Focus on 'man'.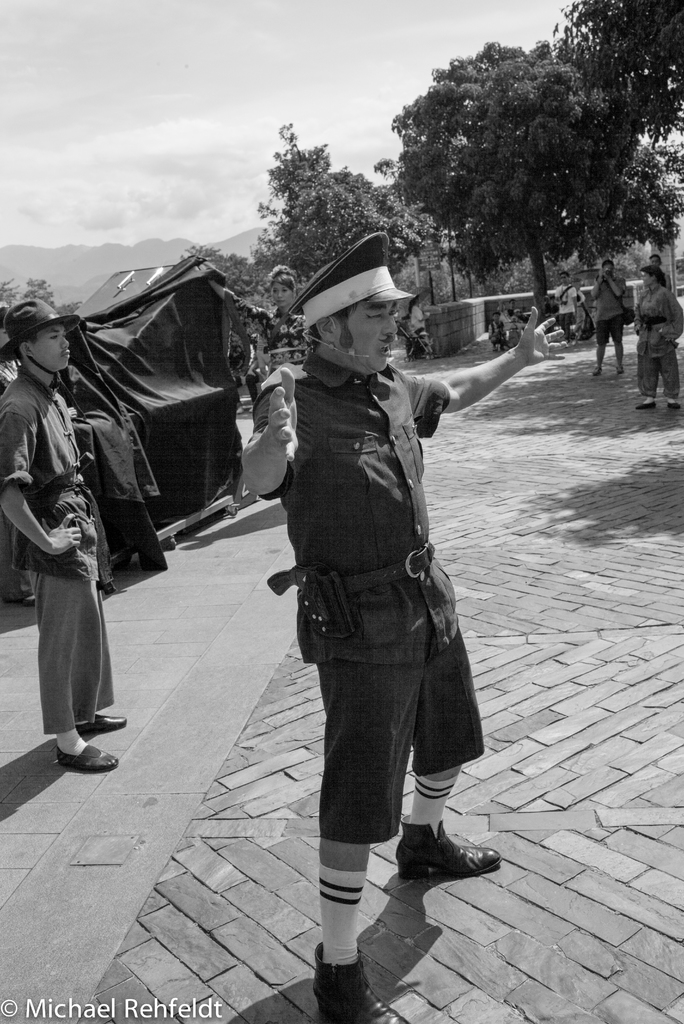
Focused at l=240, t=234, r=574, b=1023.
